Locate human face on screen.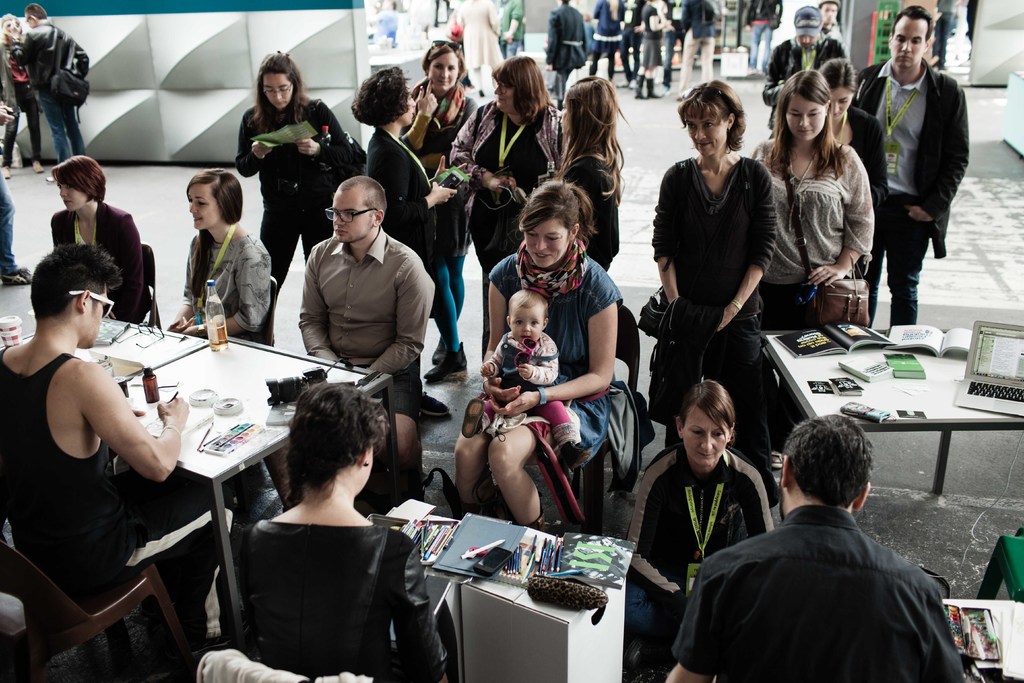
On screen at l=189, t=183, r=221, b=229.
